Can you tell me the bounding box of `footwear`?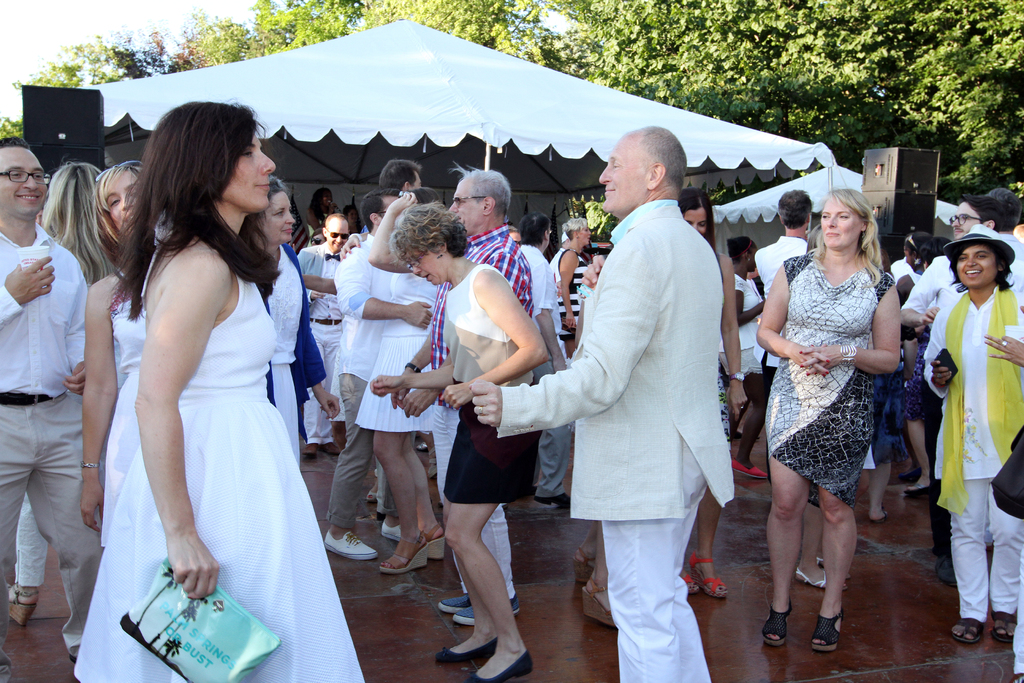
(left=440, top=584, right=472, bottom=609).
